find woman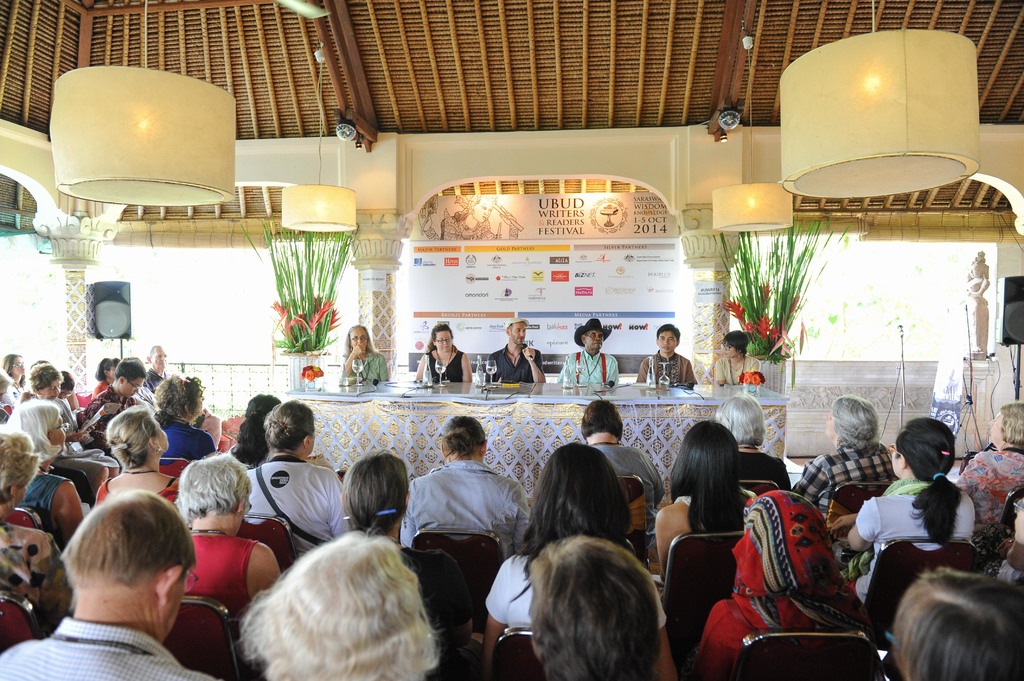
[x1=488, y1=449, x2=682, y2=680]
